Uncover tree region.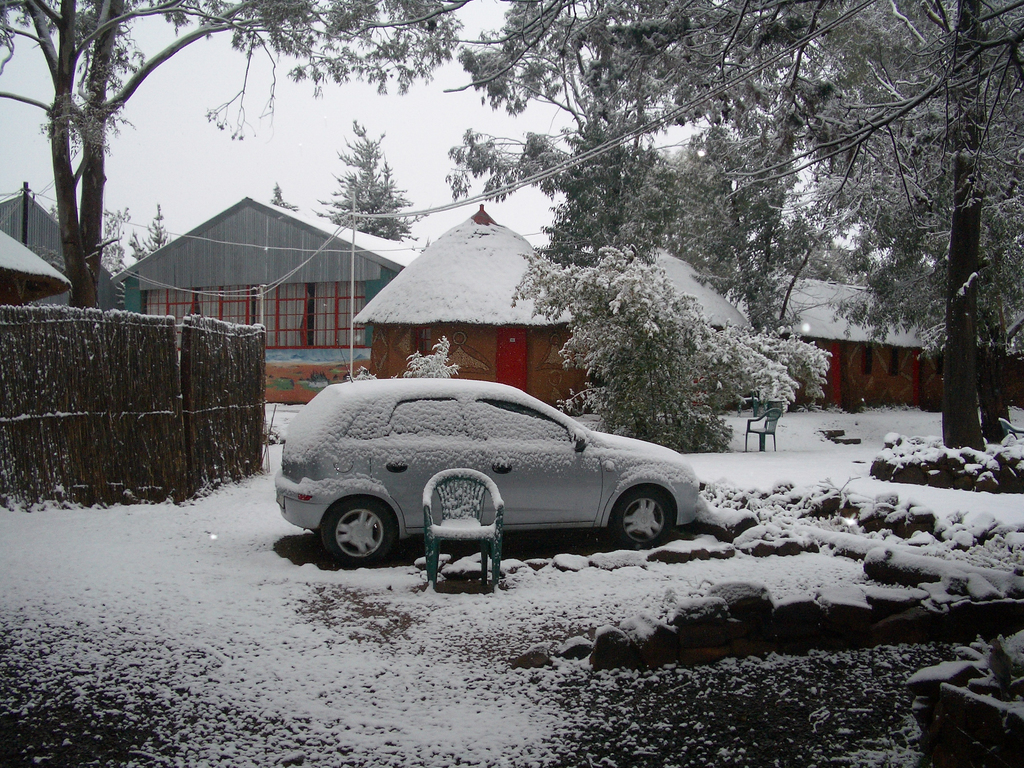
Uncovered: (863,1,1019,458).
